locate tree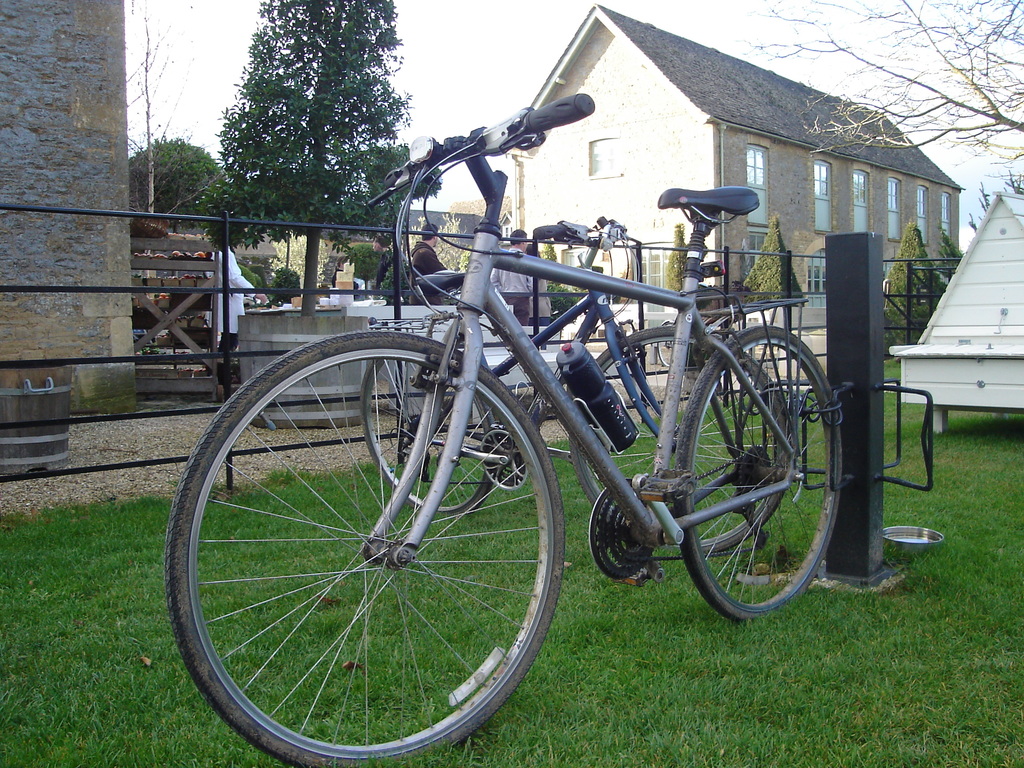
(128, 131, 227, 225)
